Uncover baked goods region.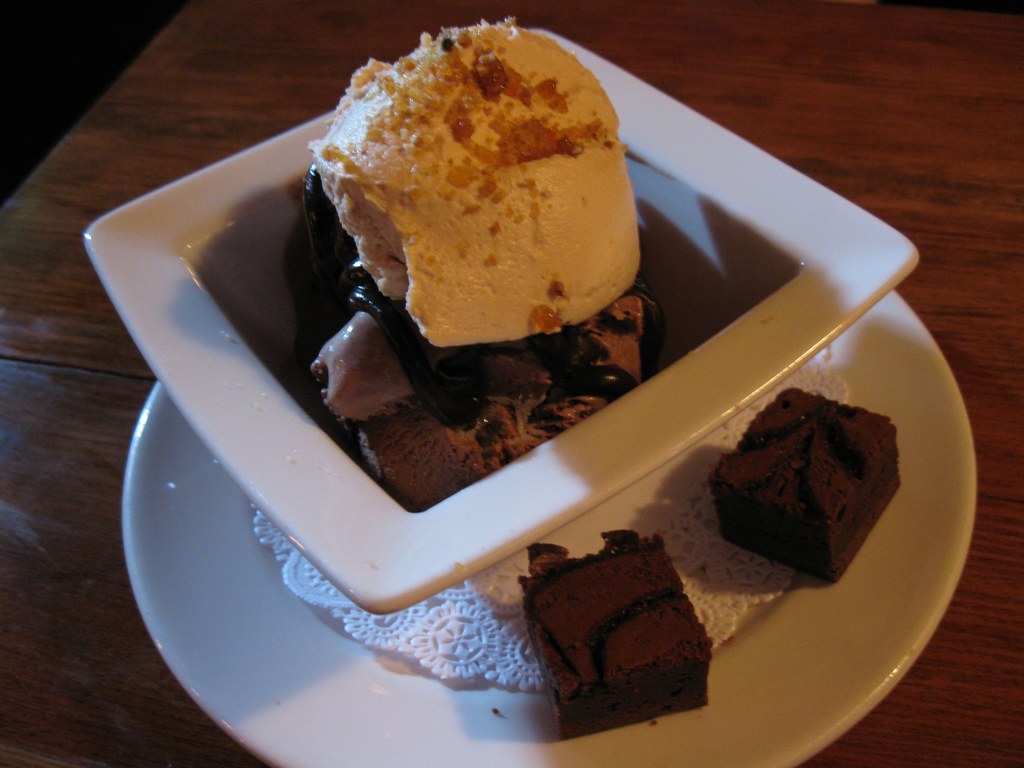
Uncovered: <bbox>712, 388, 904, 584</bbox>.
